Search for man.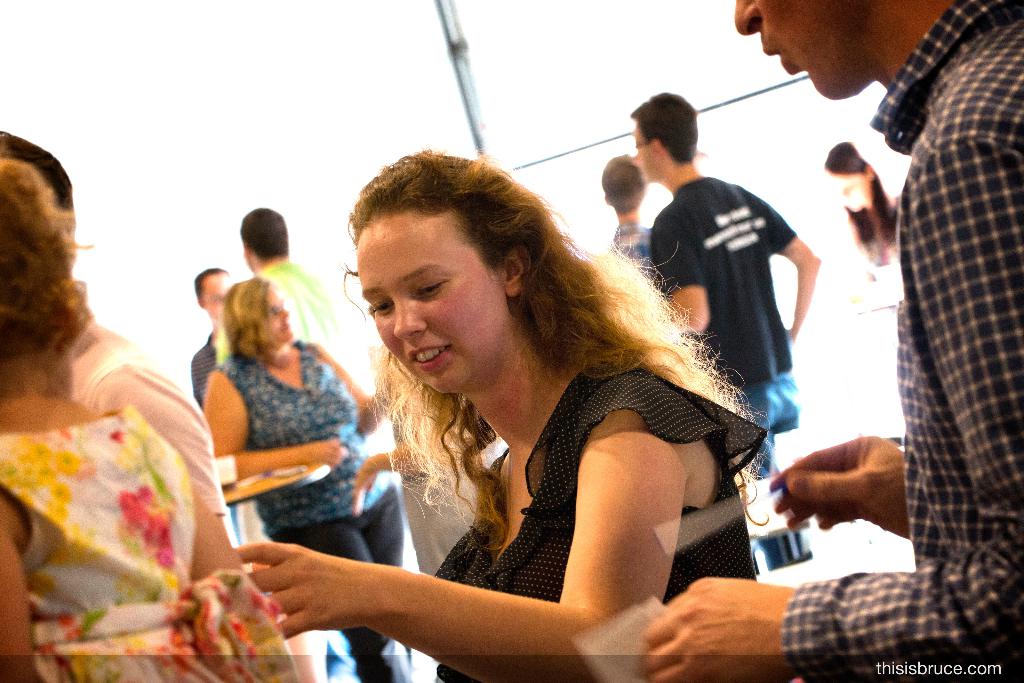
Found at (598, 151, 657, 281).
